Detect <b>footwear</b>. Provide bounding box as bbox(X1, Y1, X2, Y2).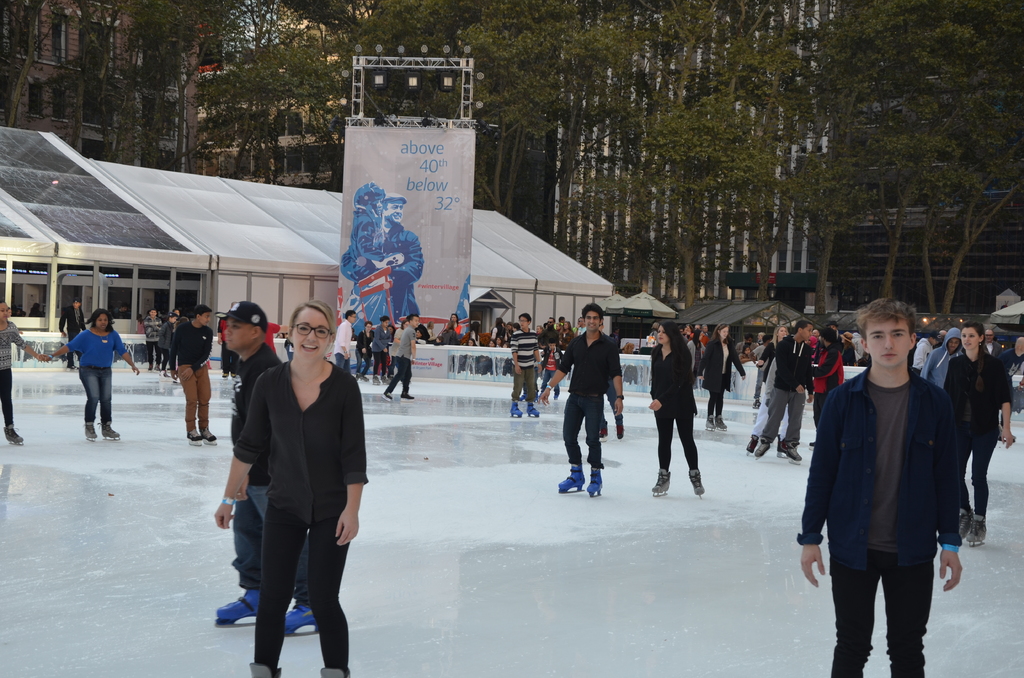
bbox(161, 373, 168, 378).
